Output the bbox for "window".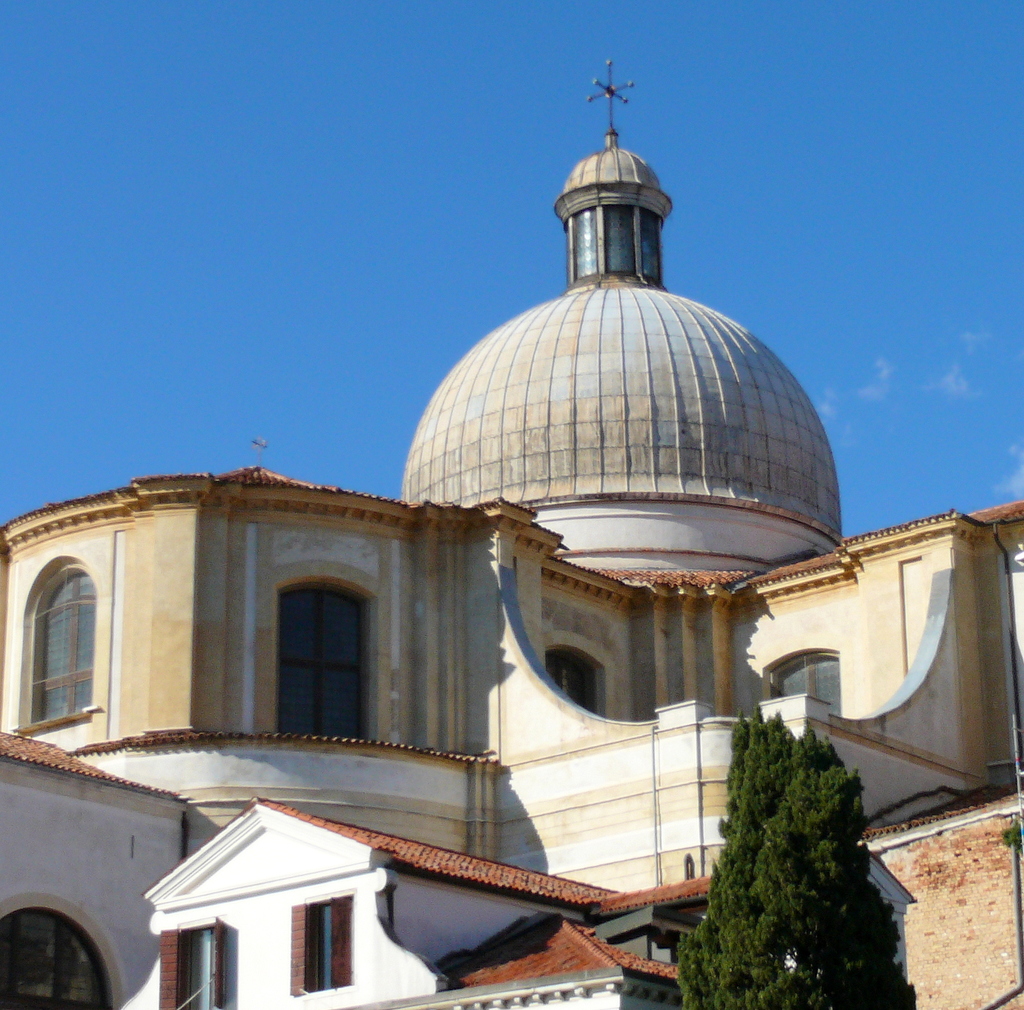
<box>165,916,227,1009</box>.
